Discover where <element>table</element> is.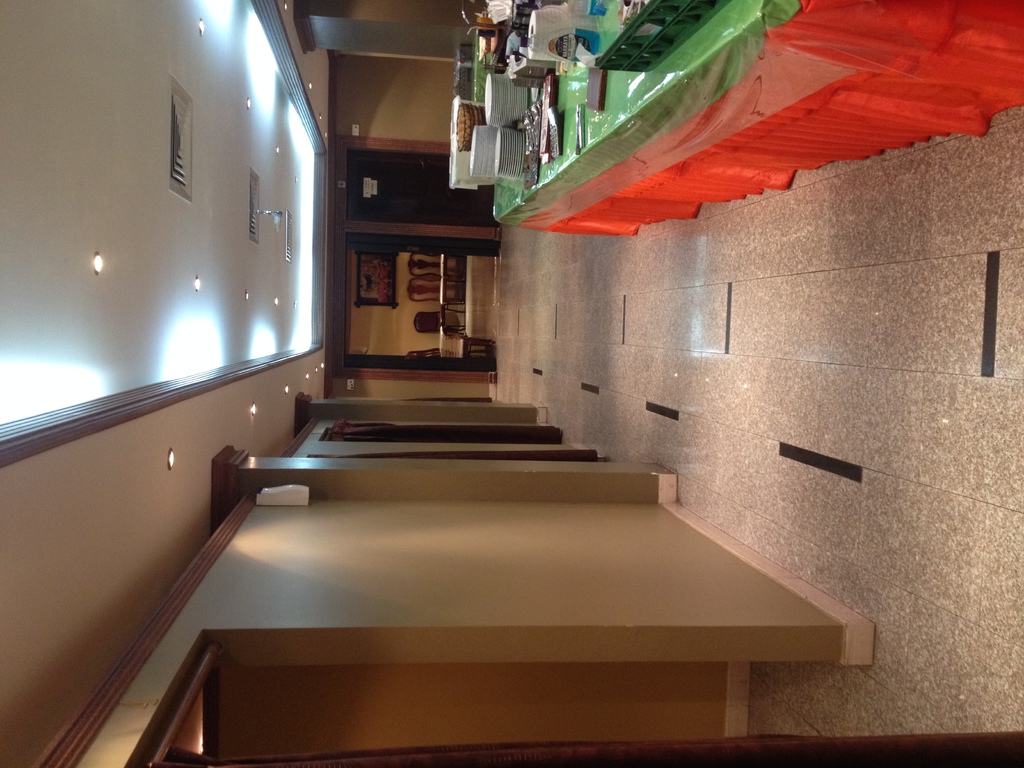
Discovered at bbox(441, 253, 470, 312).
